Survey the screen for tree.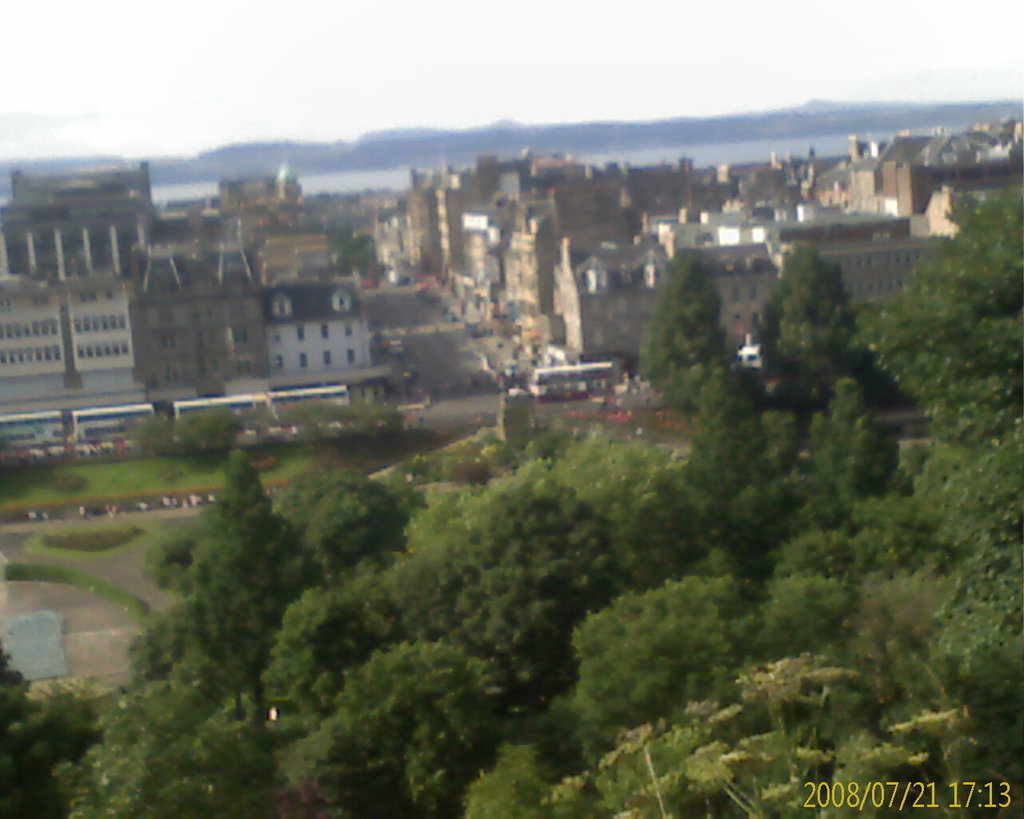
Survey found: [764,573,852,664].
